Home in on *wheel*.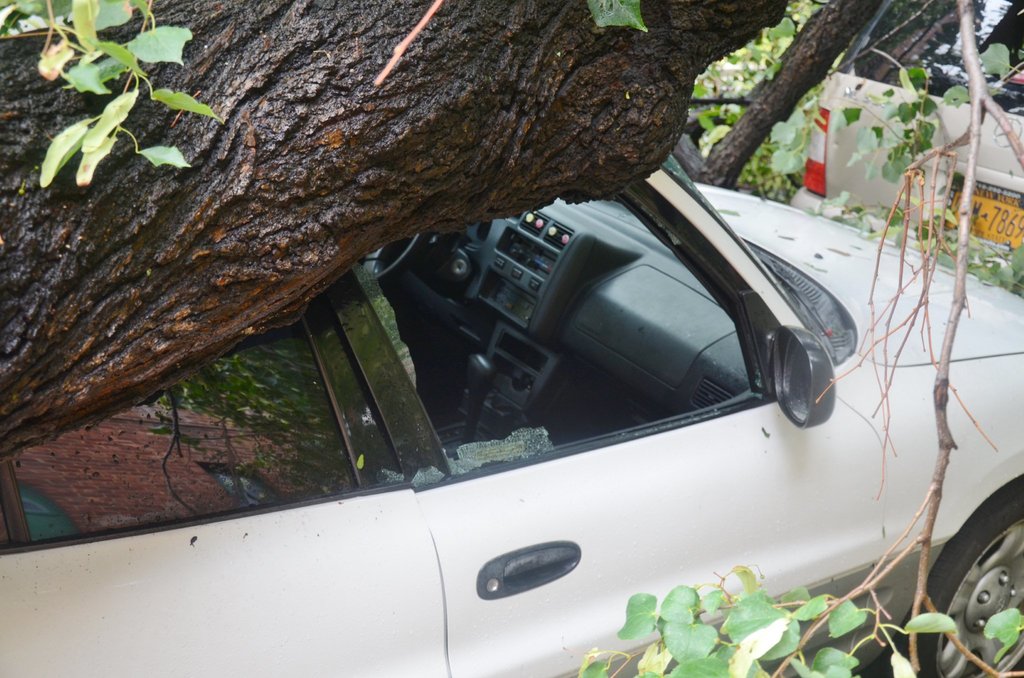
Homed in at locate(355, 229, 423, 282).
